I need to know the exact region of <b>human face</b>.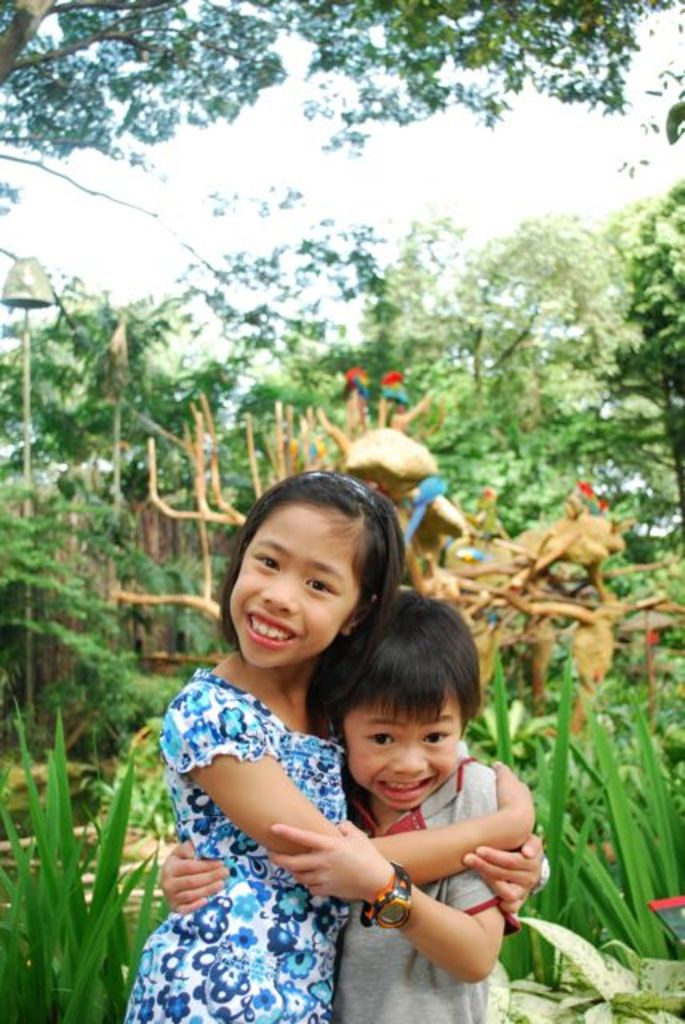
Region: BBox(229, 501, 363, 667).
